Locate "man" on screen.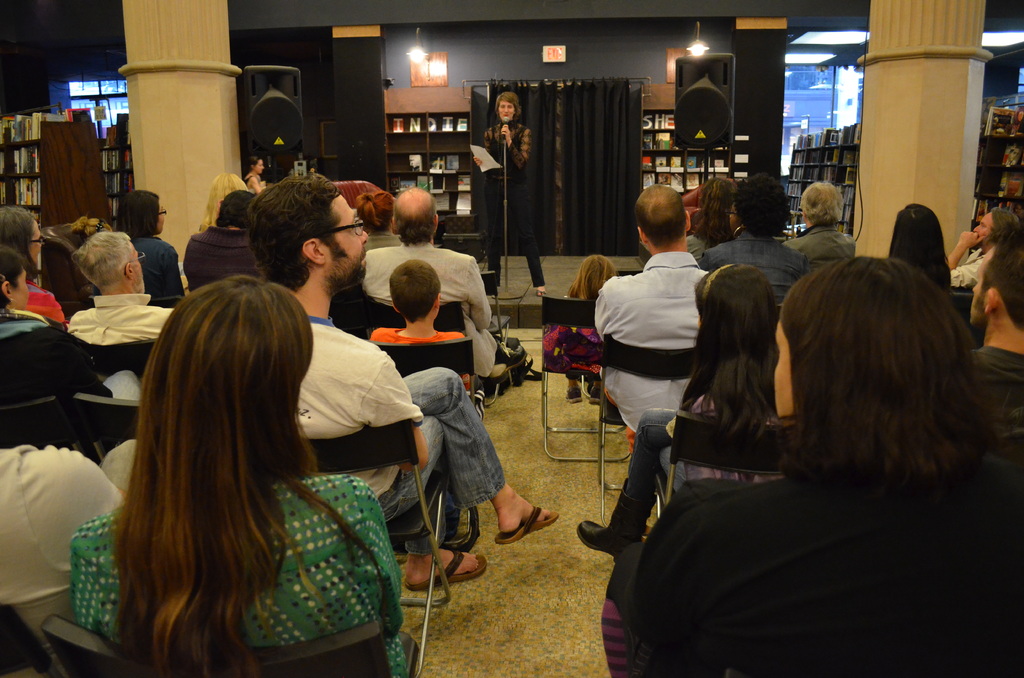
On screen at {"x1": 596, "y1": 184, "x2": 712, "y2": 440}.
